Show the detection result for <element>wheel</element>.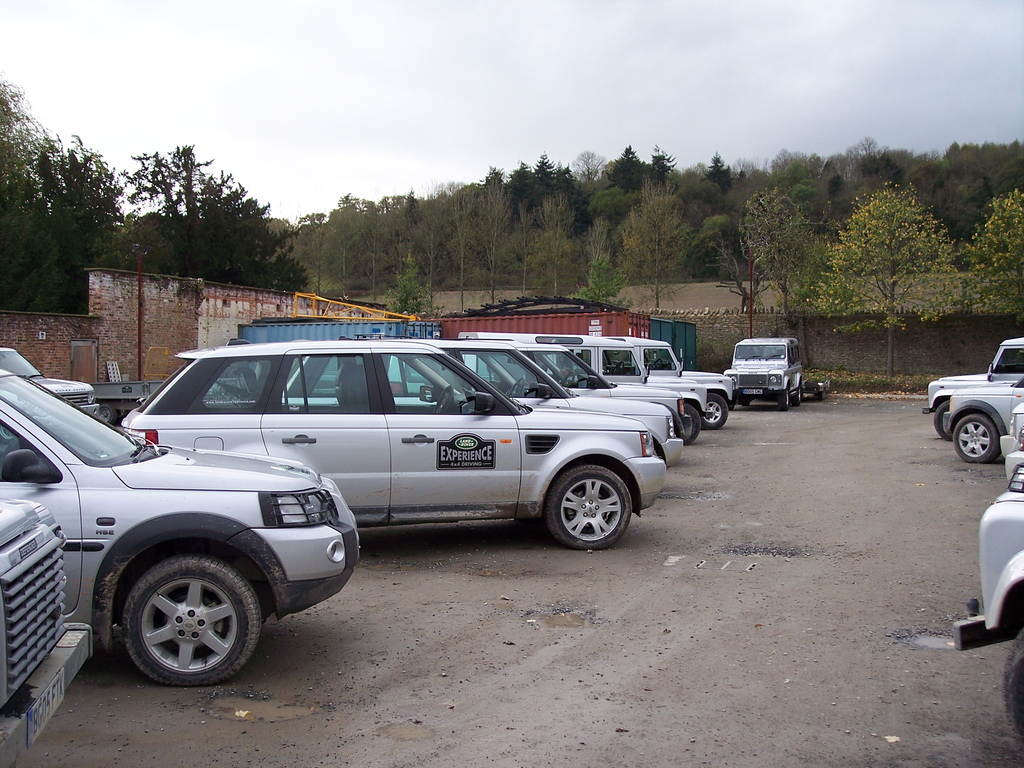
[934, 405, 949, 441].
